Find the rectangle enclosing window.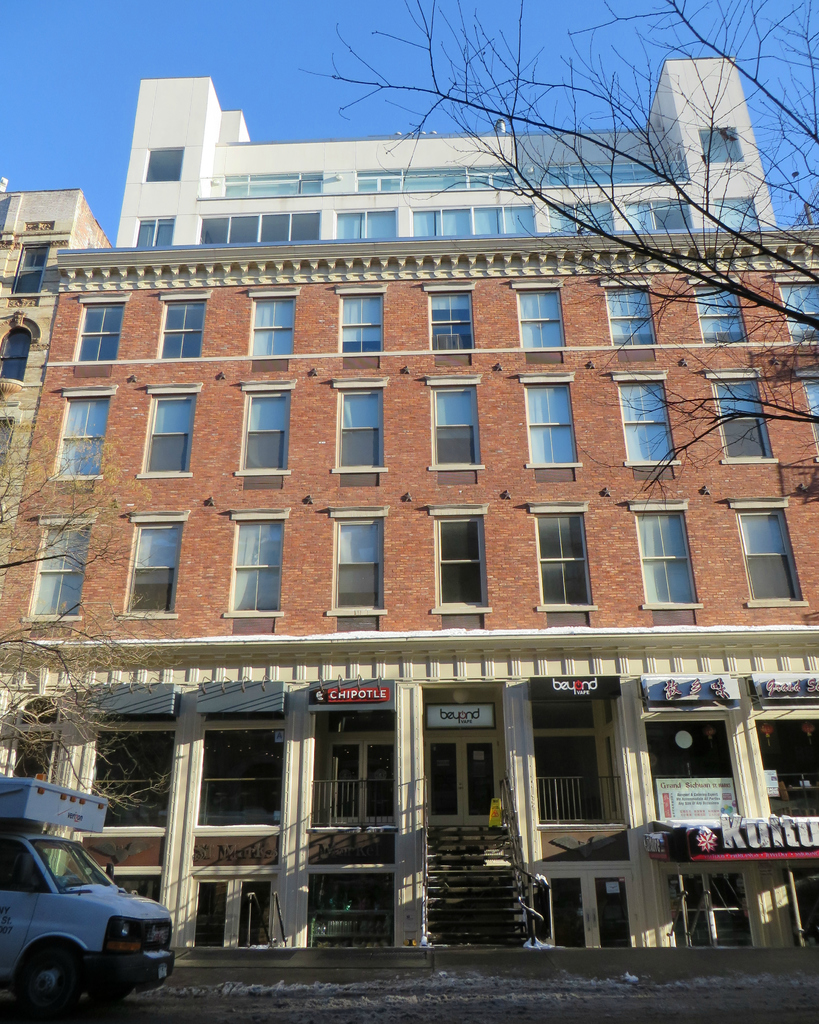
crop(520, 377, 576, 475).
